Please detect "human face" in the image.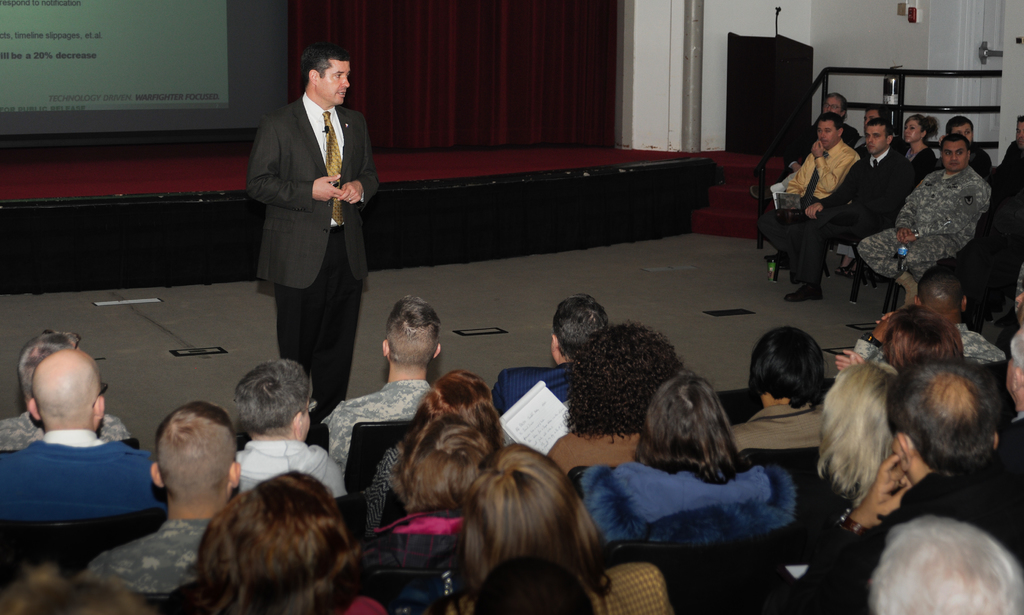
x1=904, y1=122, x2=921, y2=140.
